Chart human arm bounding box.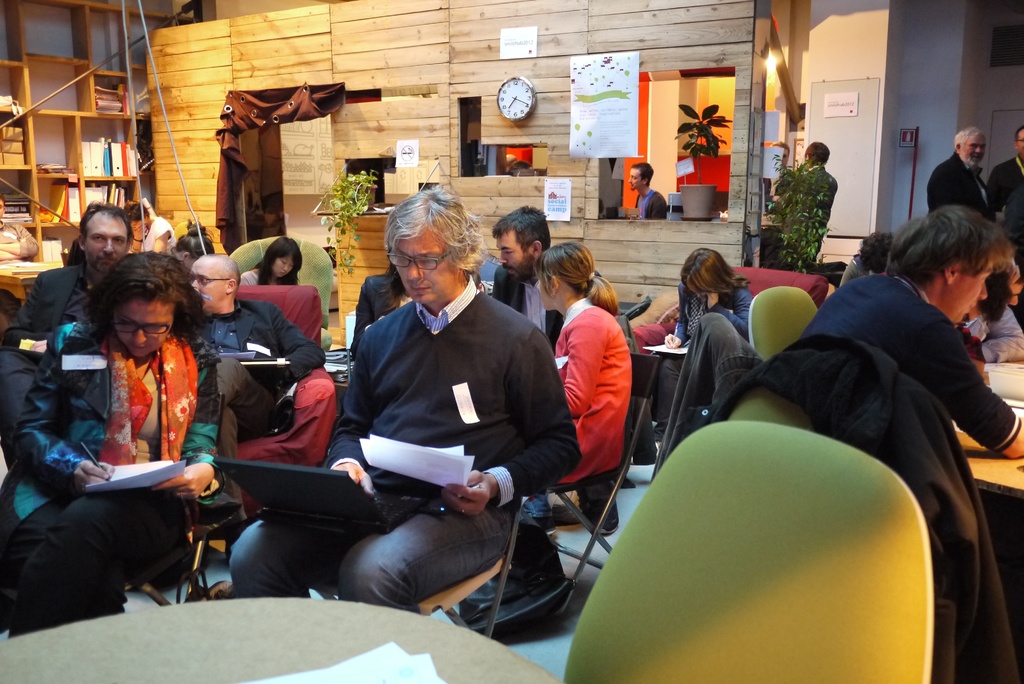
Charted: <box>326,327,388,511</box>.
